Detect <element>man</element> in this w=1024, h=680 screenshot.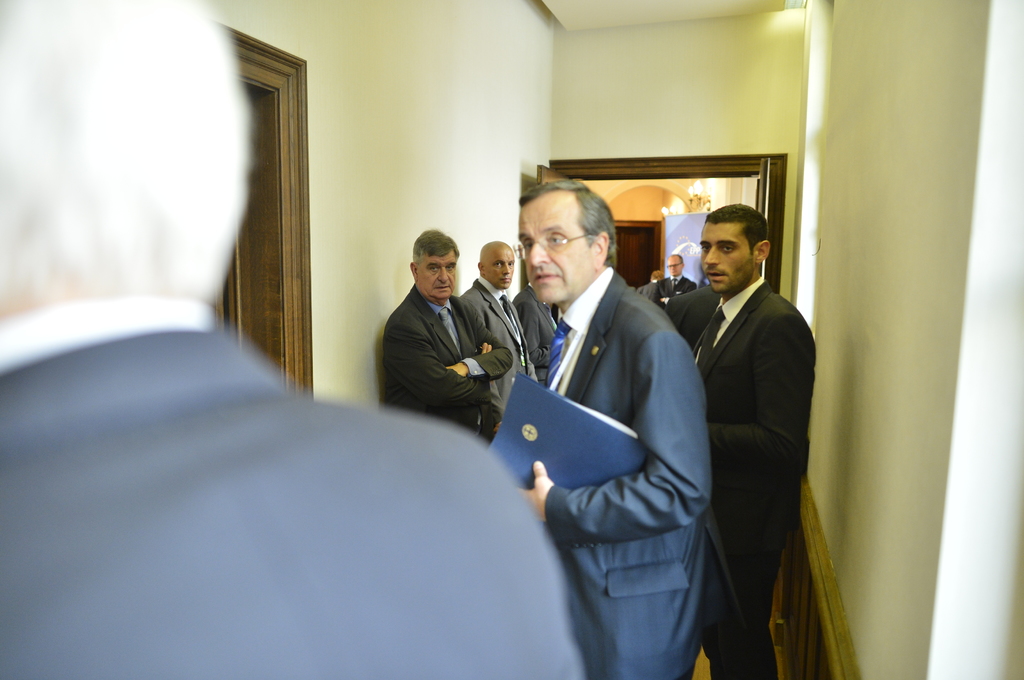
Detection: (0, 0, 592, 679).
